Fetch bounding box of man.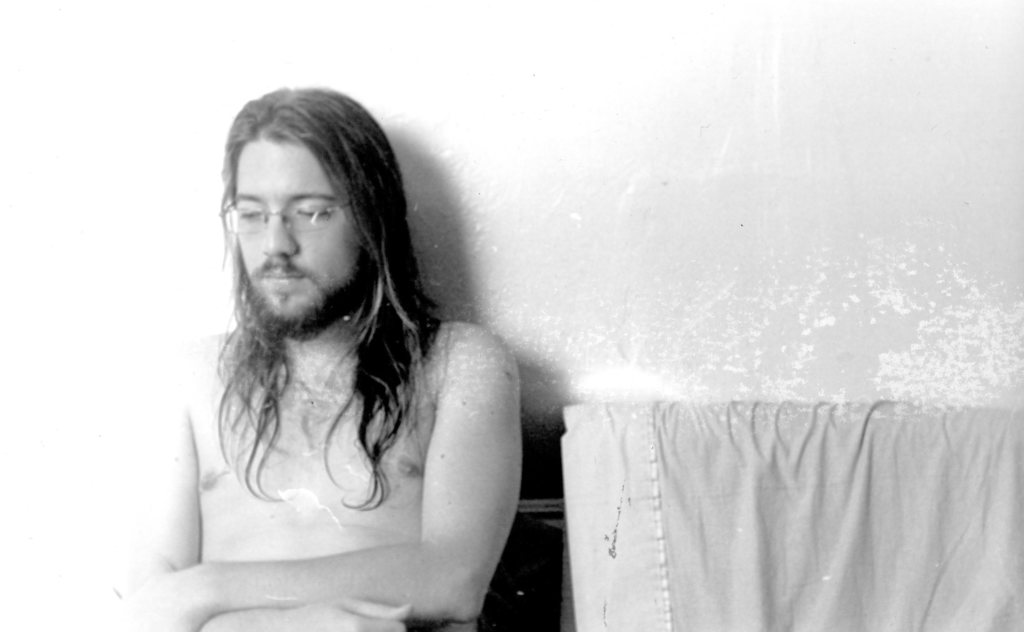
Bbox: 99 69 620 615.
